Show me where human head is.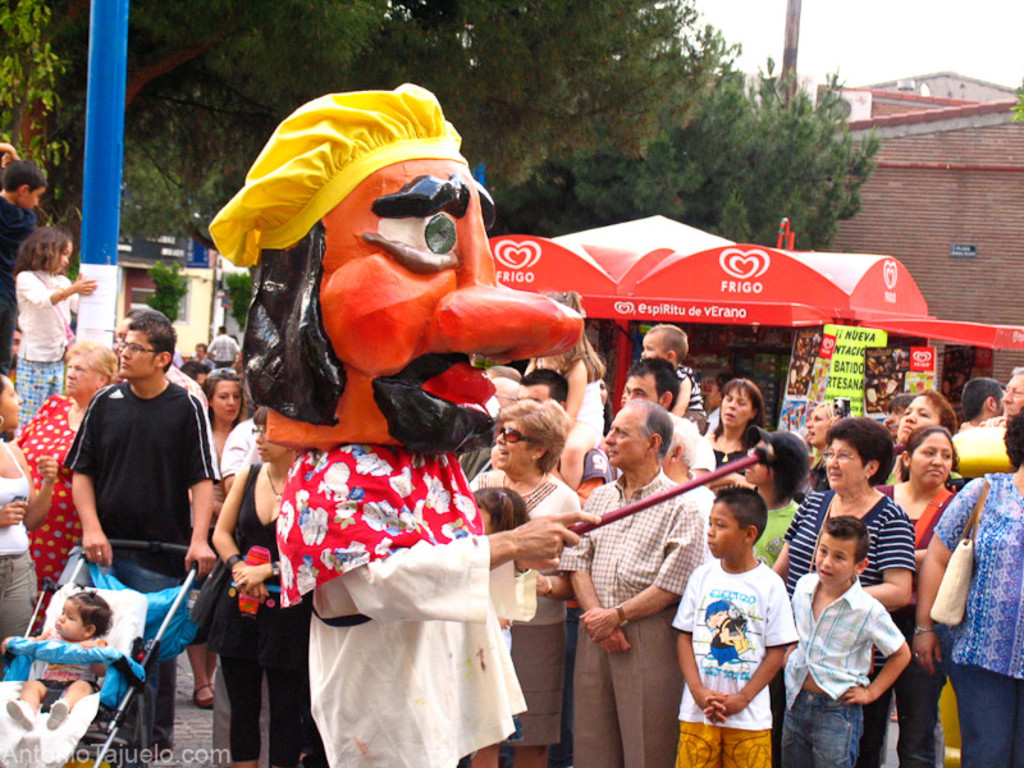
human head is at Rect(52, 589, 118, 632).
